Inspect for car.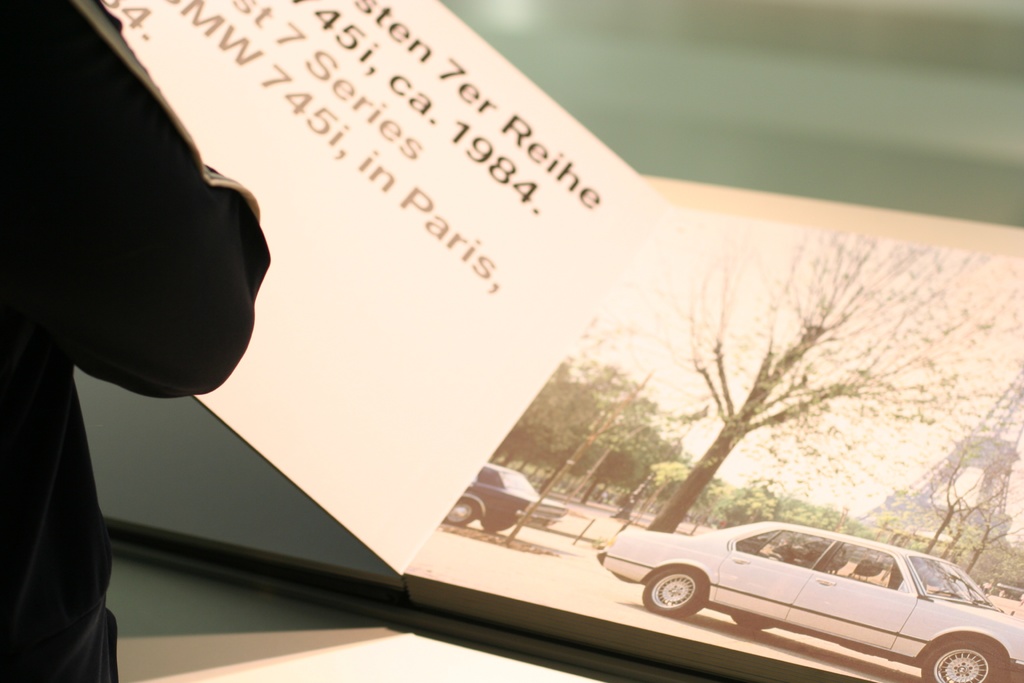
Inspection: BBox(595, 516, 1023, 682).
